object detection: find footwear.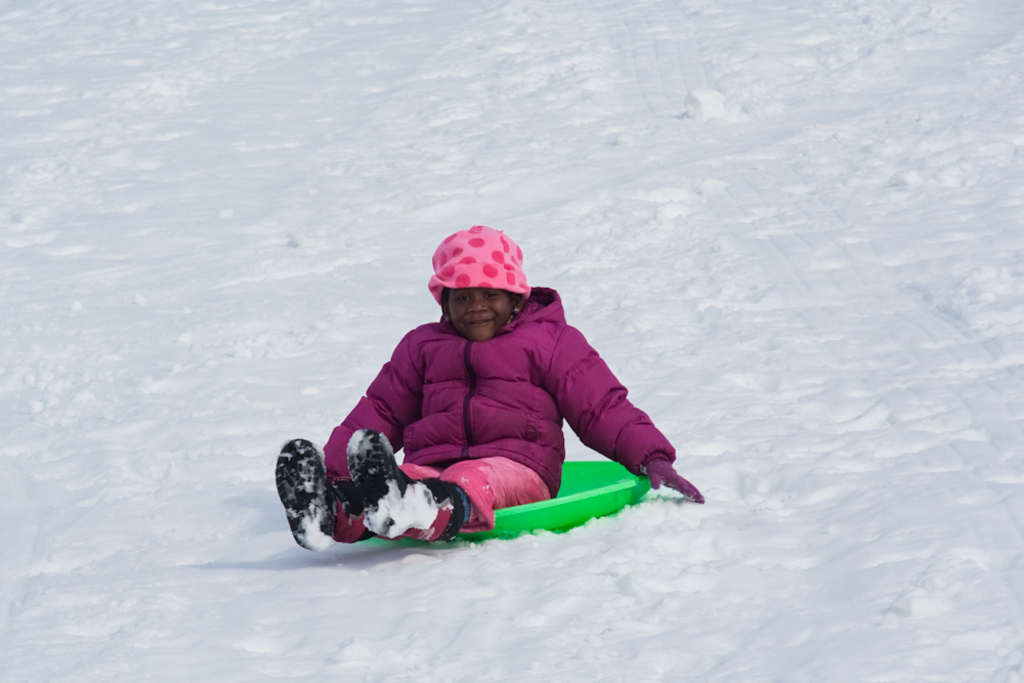
detection(267, 434, 370, 558).
